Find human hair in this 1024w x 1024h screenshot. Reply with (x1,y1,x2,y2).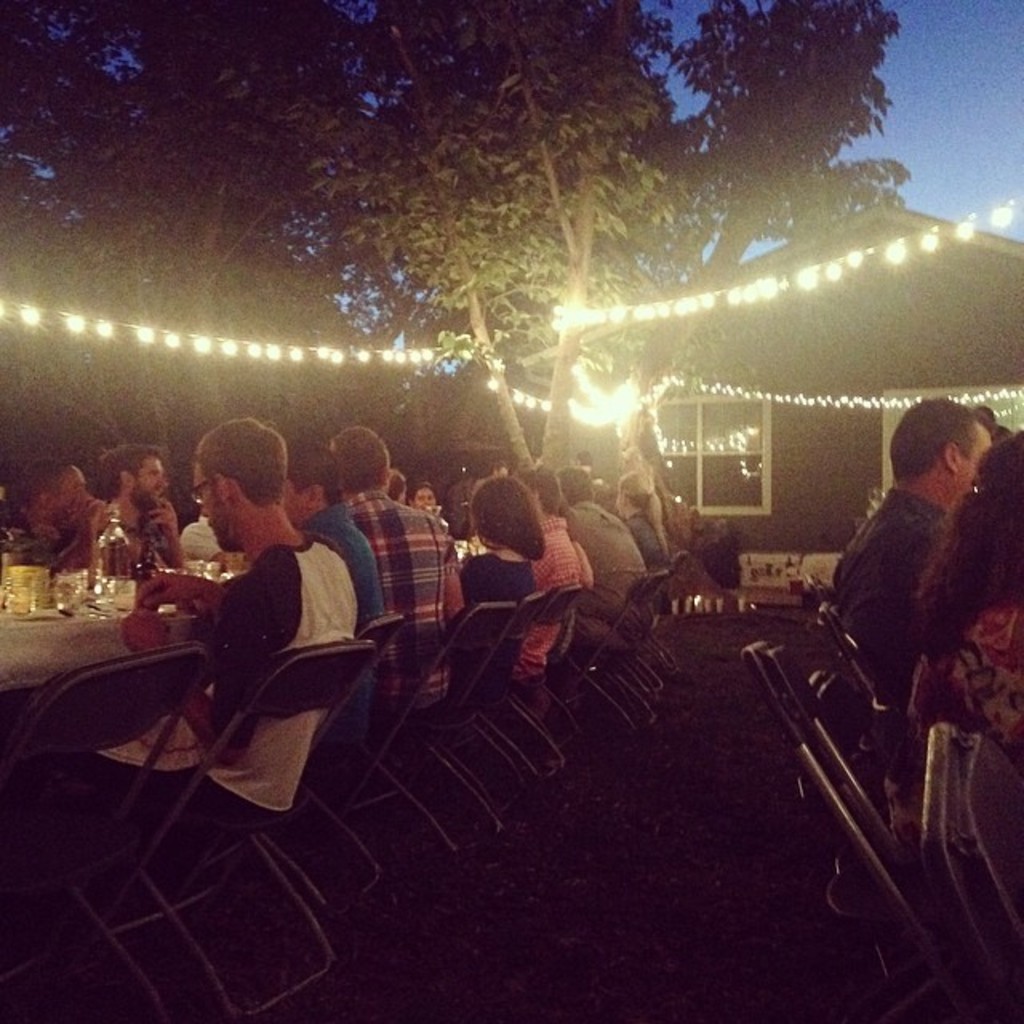
(11,450,64,512).
